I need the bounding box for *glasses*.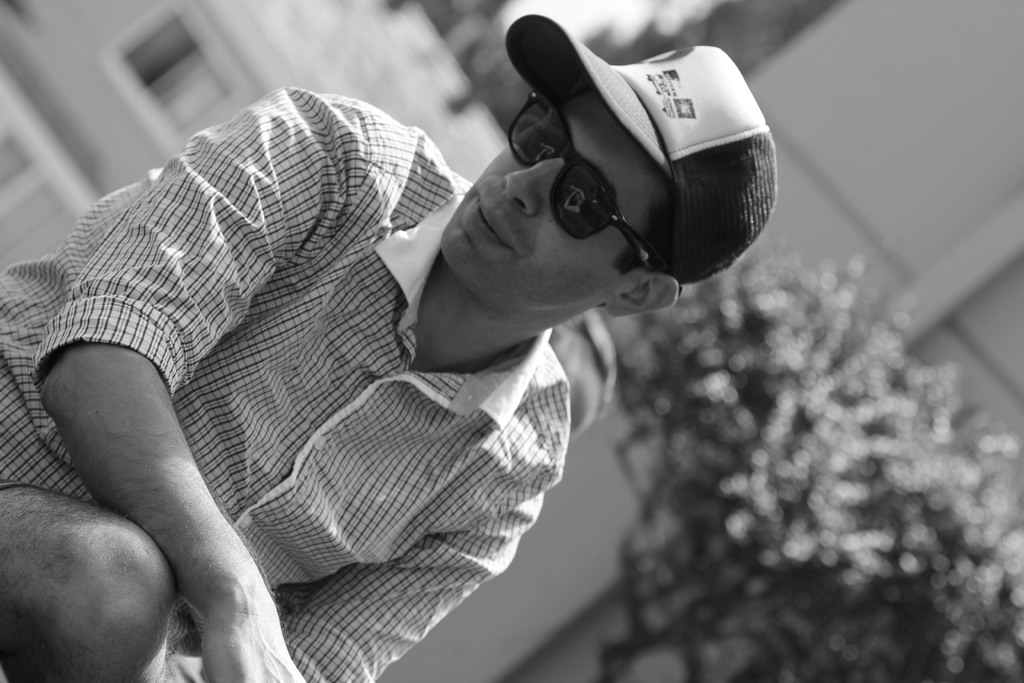
Here it is: <region>505, 83, 673, 275</region>.
